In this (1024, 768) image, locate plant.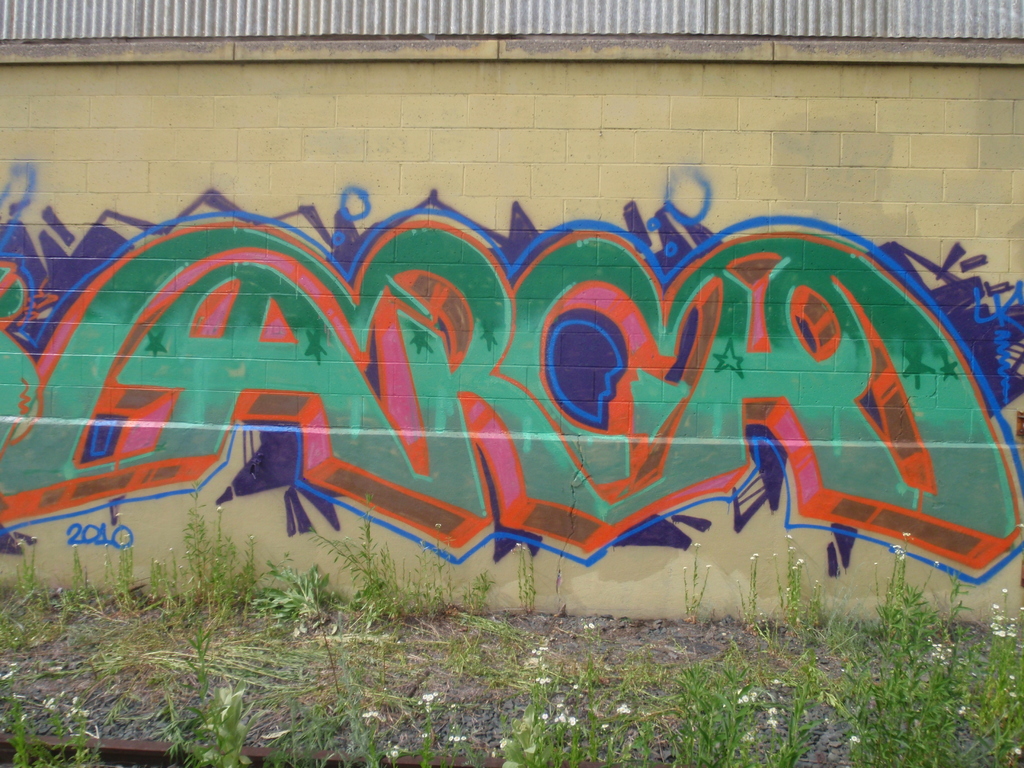
Bounding box: crop(502, 526, 535, 616).
